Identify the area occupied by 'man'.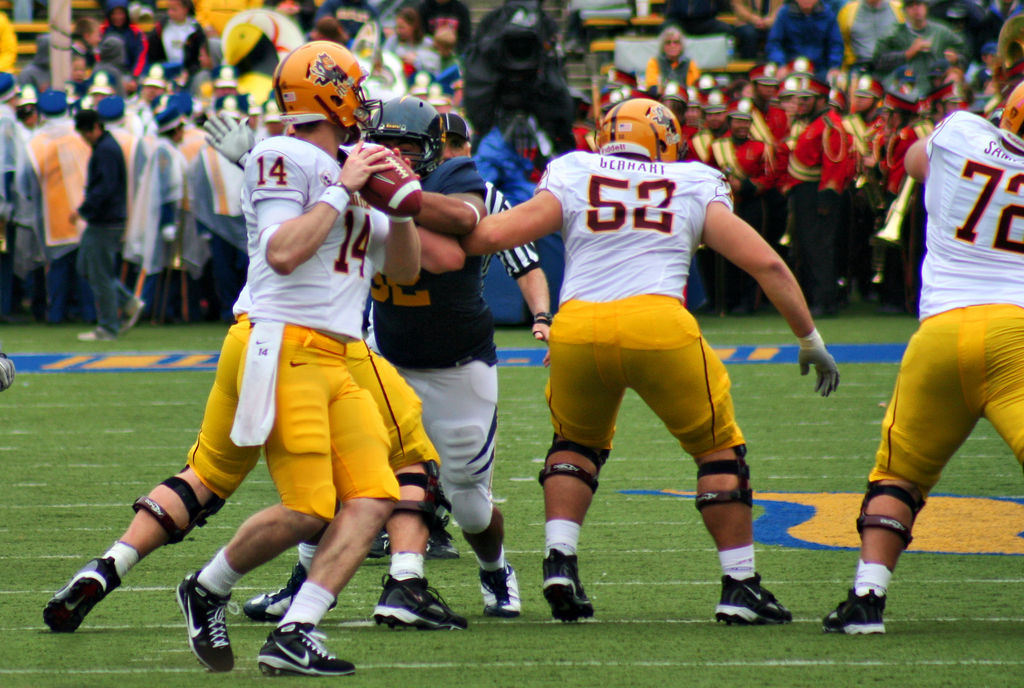
Area: locate(369, 113, 557, 563).
